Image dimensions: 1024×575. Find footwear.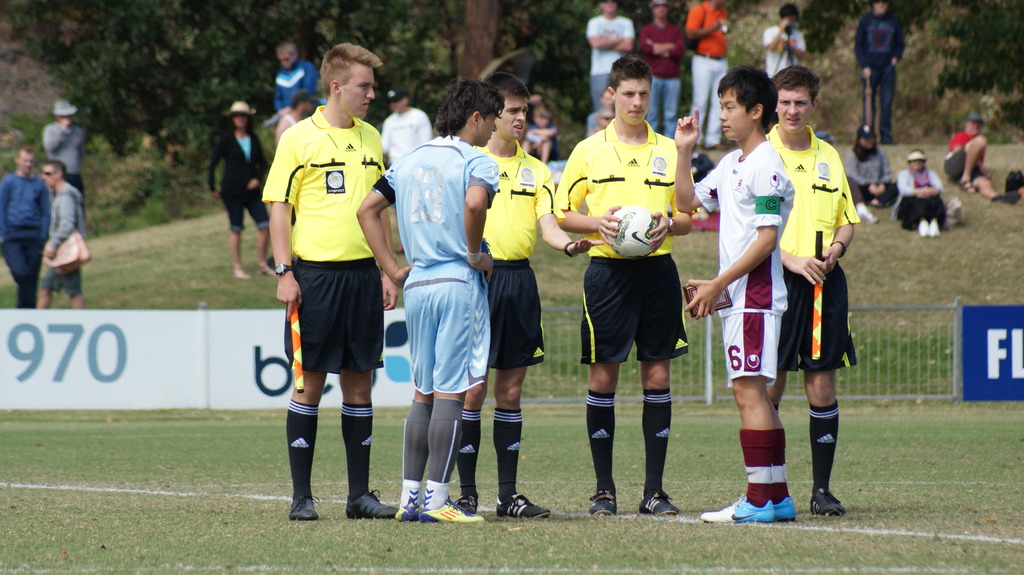
Rect(699, 502, 769, 524).
